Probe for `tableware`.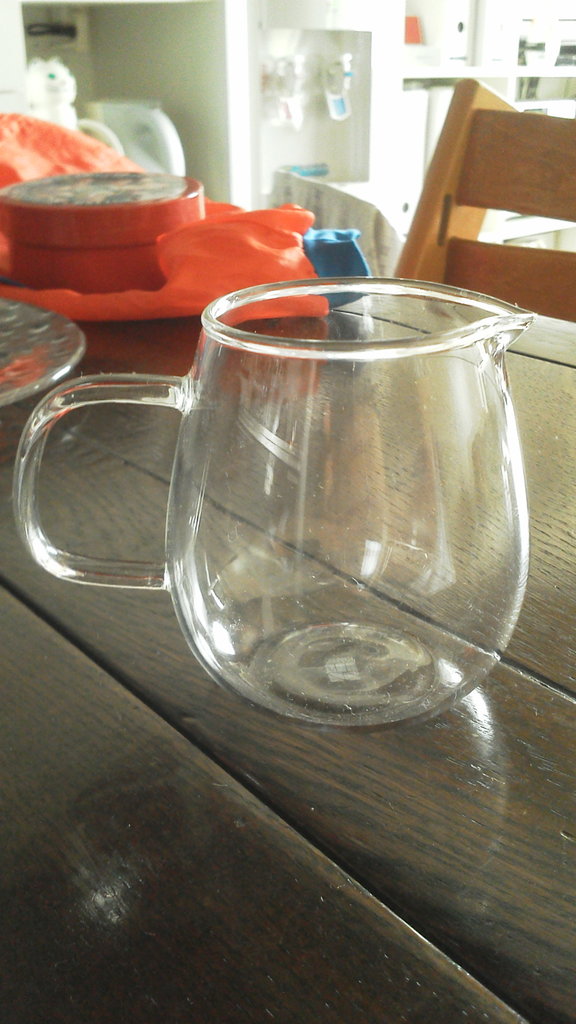
Probe result: locate(35, 294, 526, 724).
